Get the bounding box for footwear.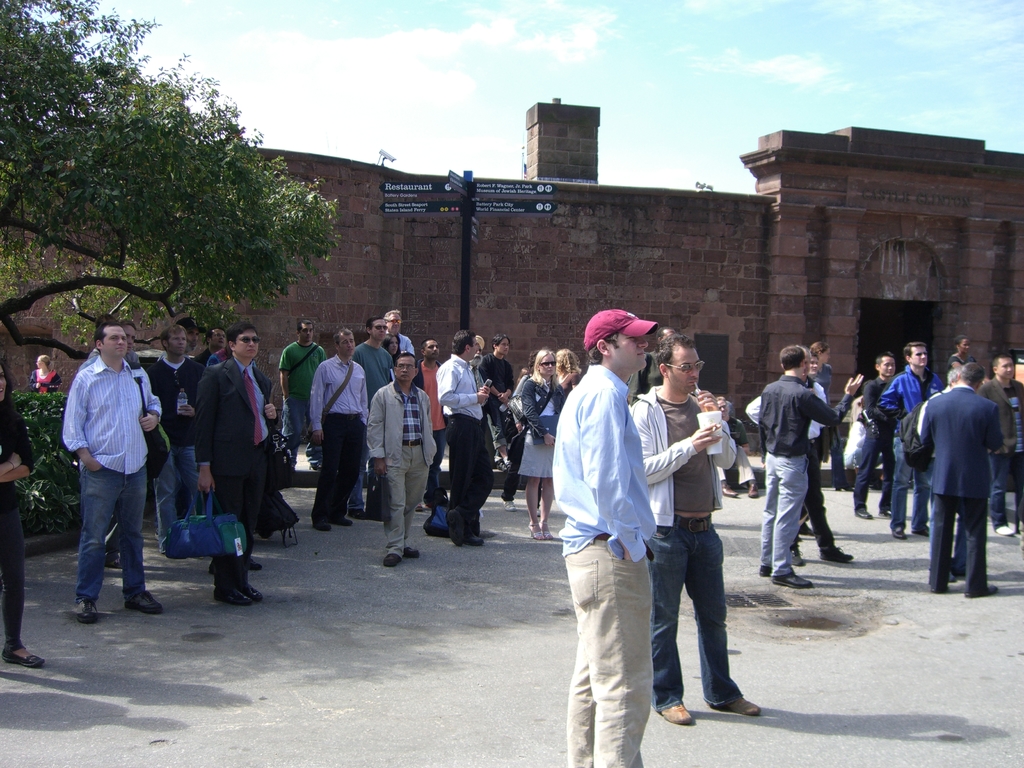
x1=446, y1=507, x2=465, y2=547.
